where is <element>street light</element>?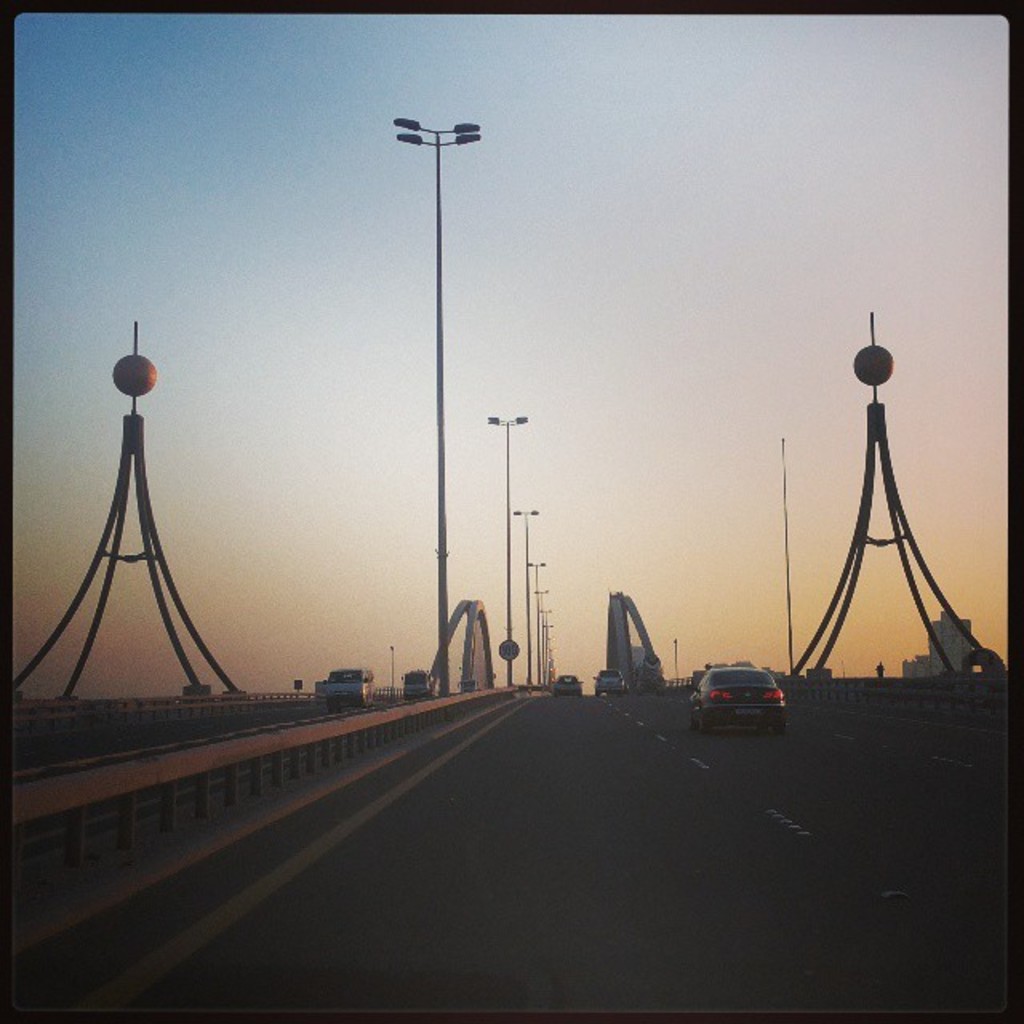
509, 509, 544, 686.
